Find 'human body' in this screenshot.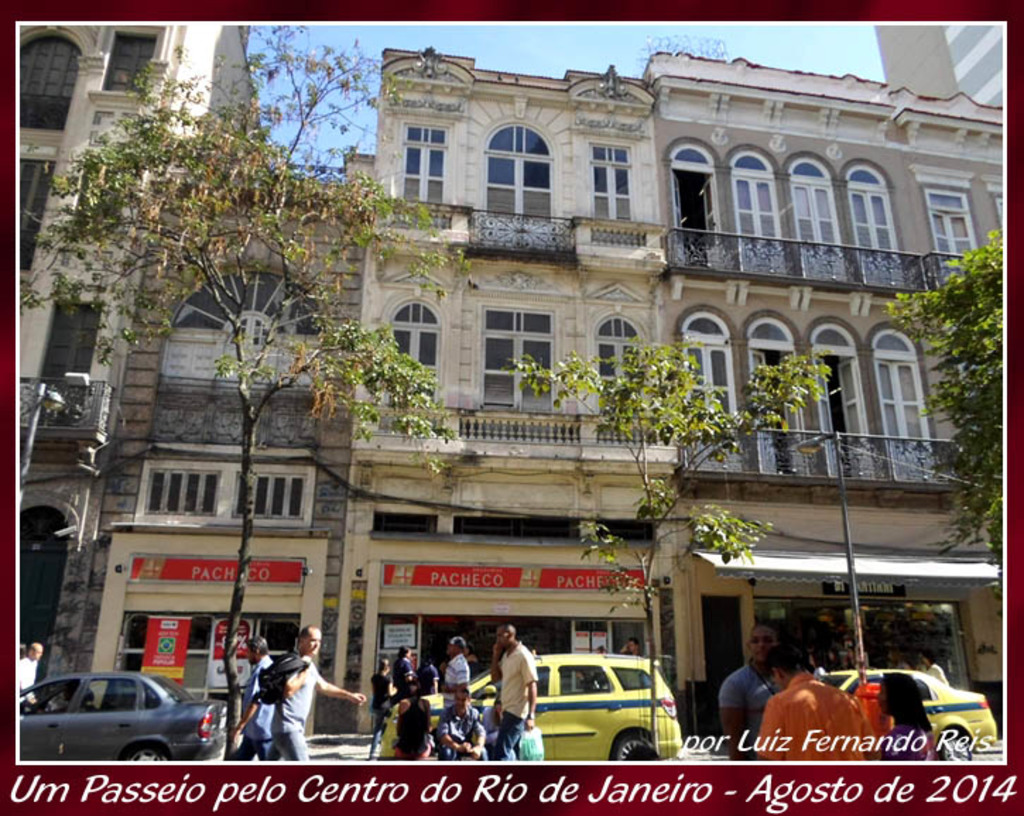
The bounding box for 'human body' is (left=227, top=634, right=277, bottom=761).
